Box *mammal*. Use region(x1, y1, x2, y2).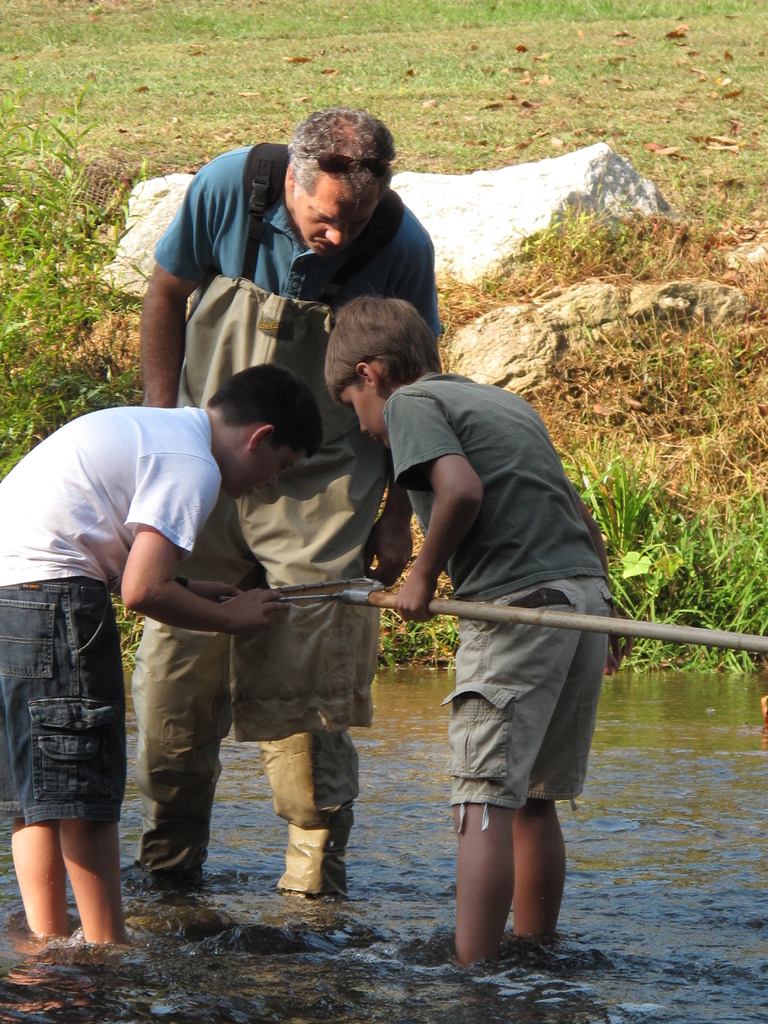
region(131, 108, 449, 900).
